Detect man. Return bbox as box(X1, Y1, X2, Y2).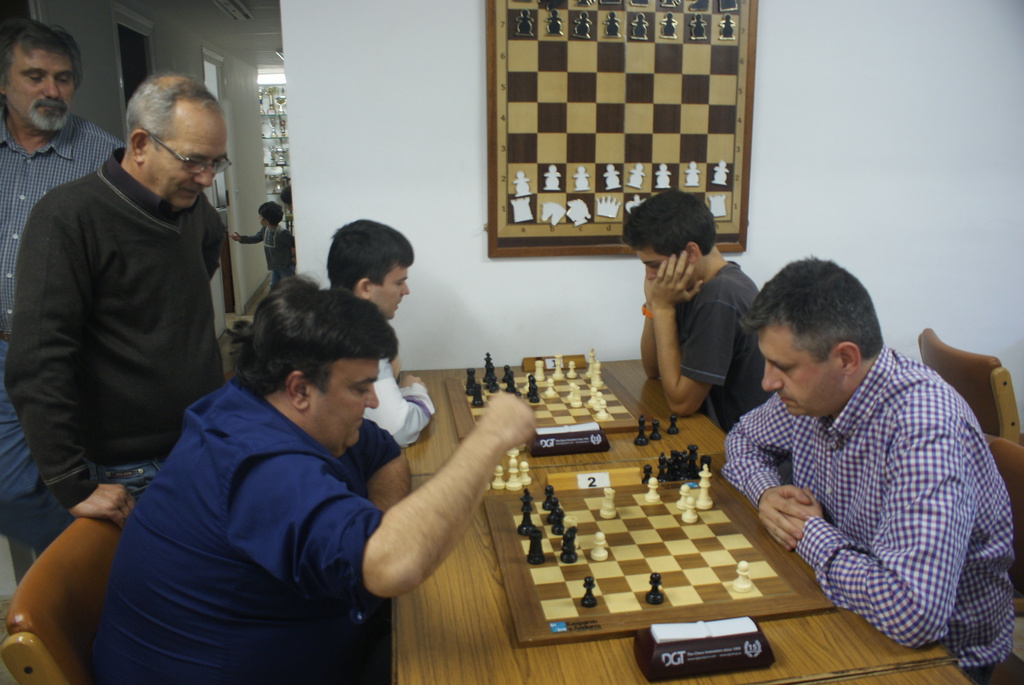
box(625, 189, 762, 429).
